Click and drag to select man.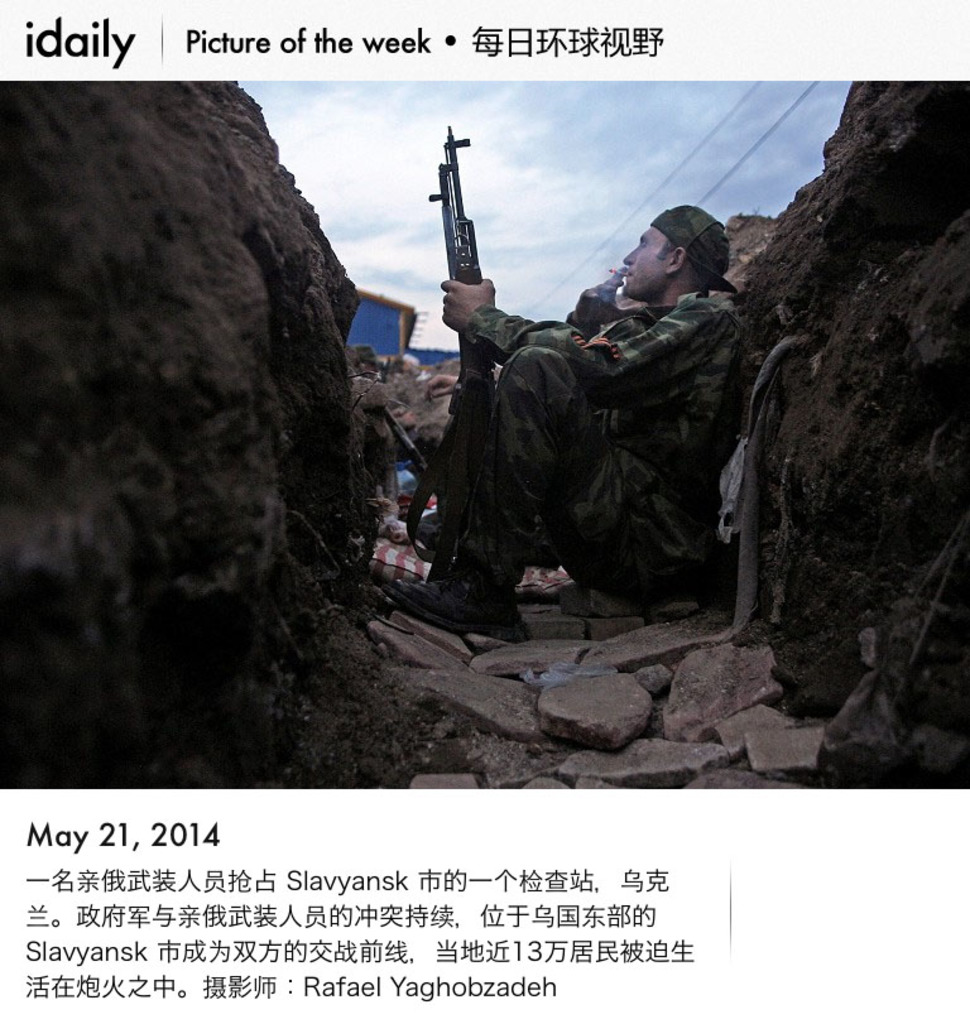
Selection: (left=416, top=203, right=773, bottom=641).
